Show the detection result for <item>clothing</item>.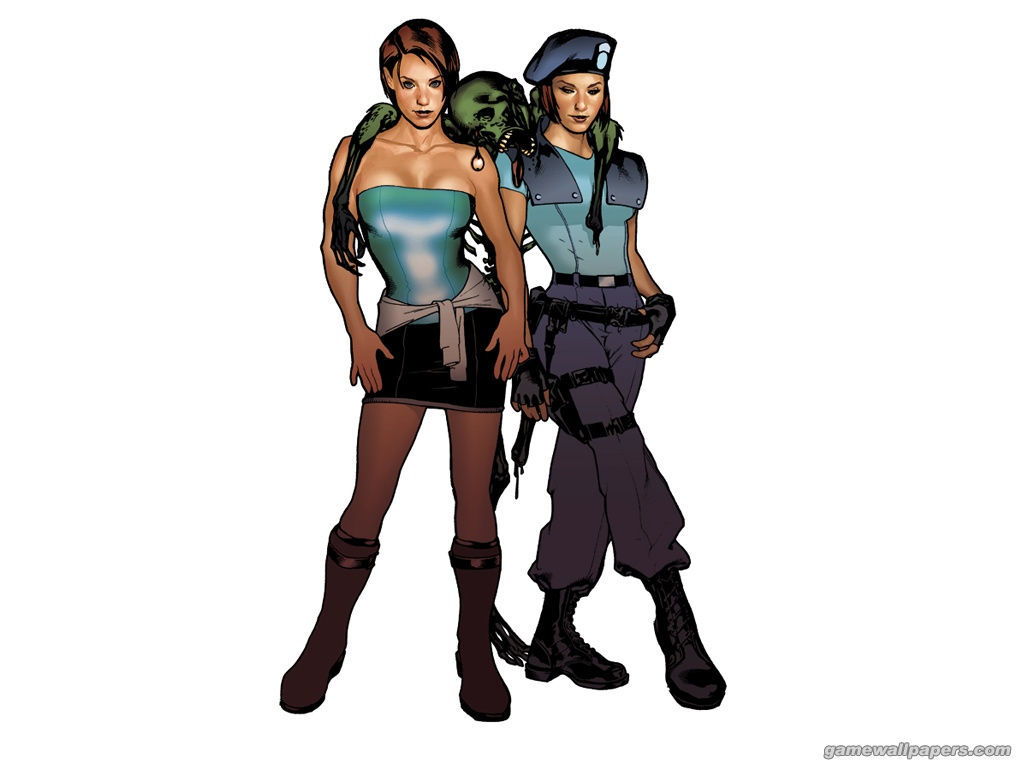
BBox(361, 195, 540, 408).
